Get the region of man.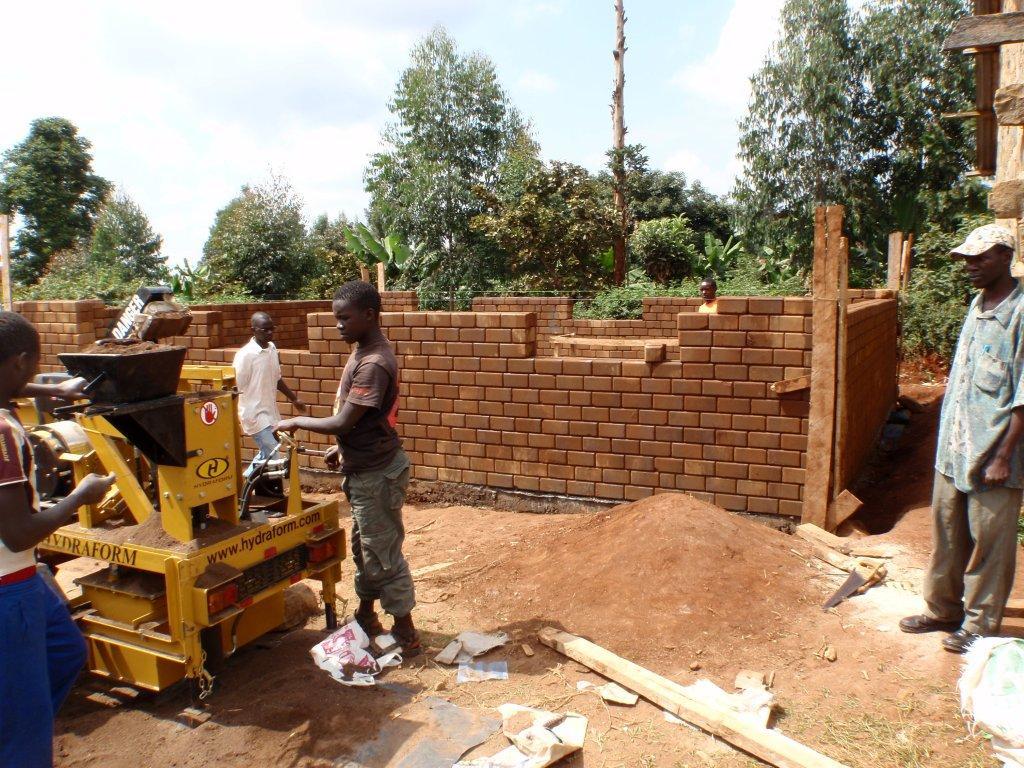
box=[0, 315, 113, 767].
